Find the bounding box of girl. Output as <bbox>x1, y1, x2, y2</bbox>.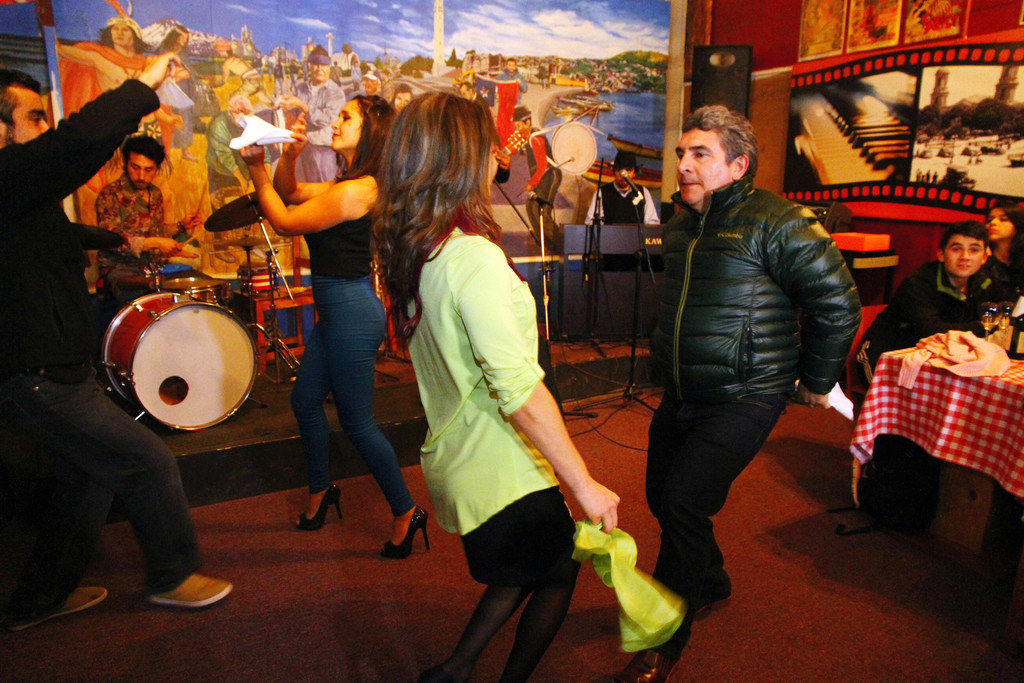
<bbox>239, 93, 435, 562</bbox>.
